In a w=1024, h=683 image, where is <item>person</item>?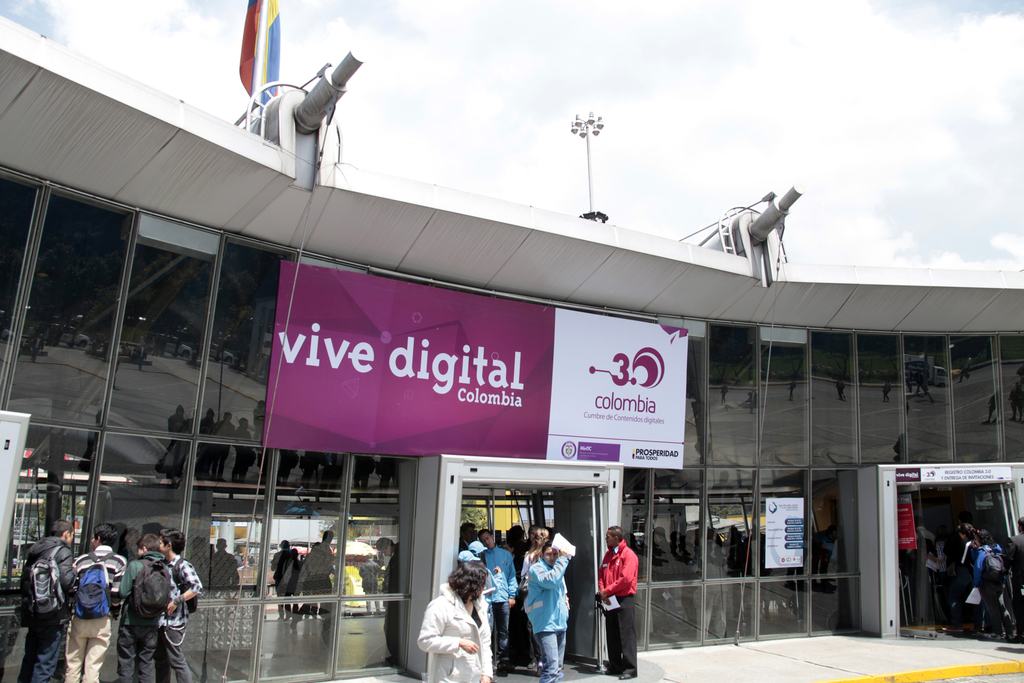
(left=478, top=529, right=518, bottom=671).
